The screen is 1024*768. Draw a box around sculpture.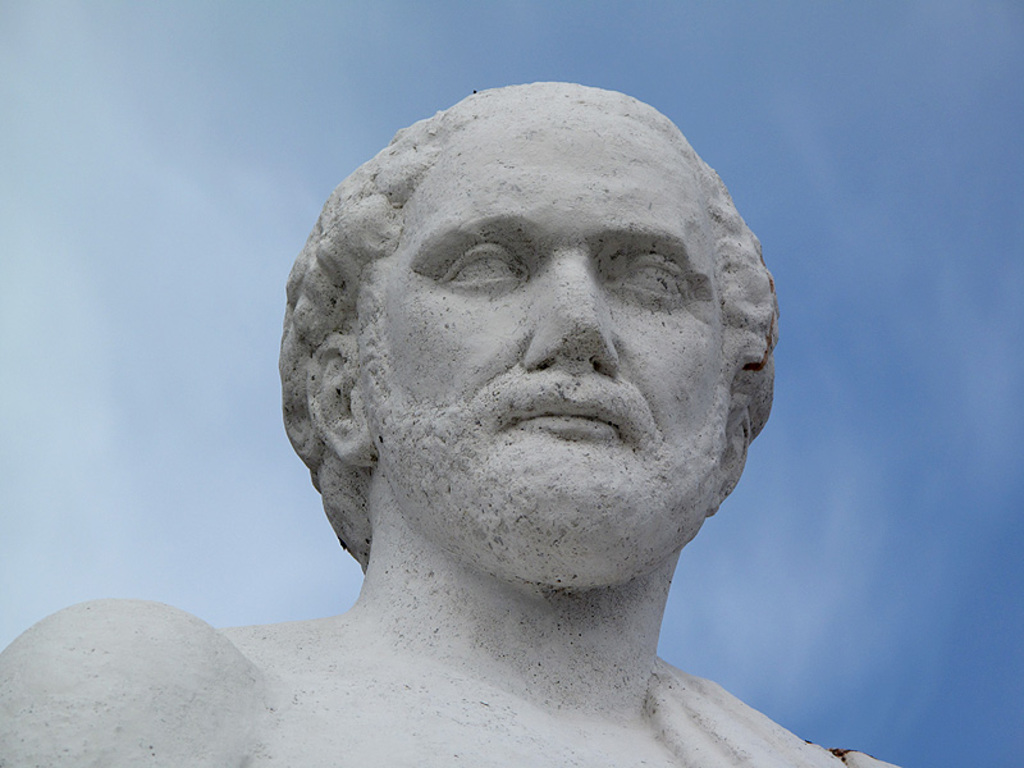
<box>118,59,859,767</box>.
